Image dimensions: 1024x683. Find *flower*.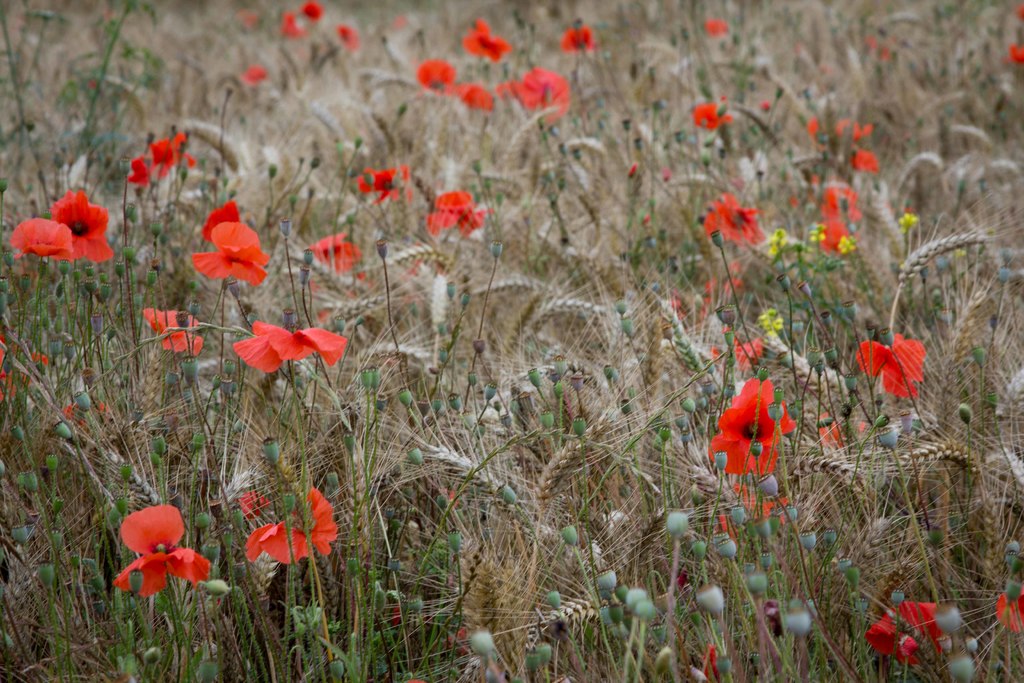
bbox=(243, 487, 335, 562).
